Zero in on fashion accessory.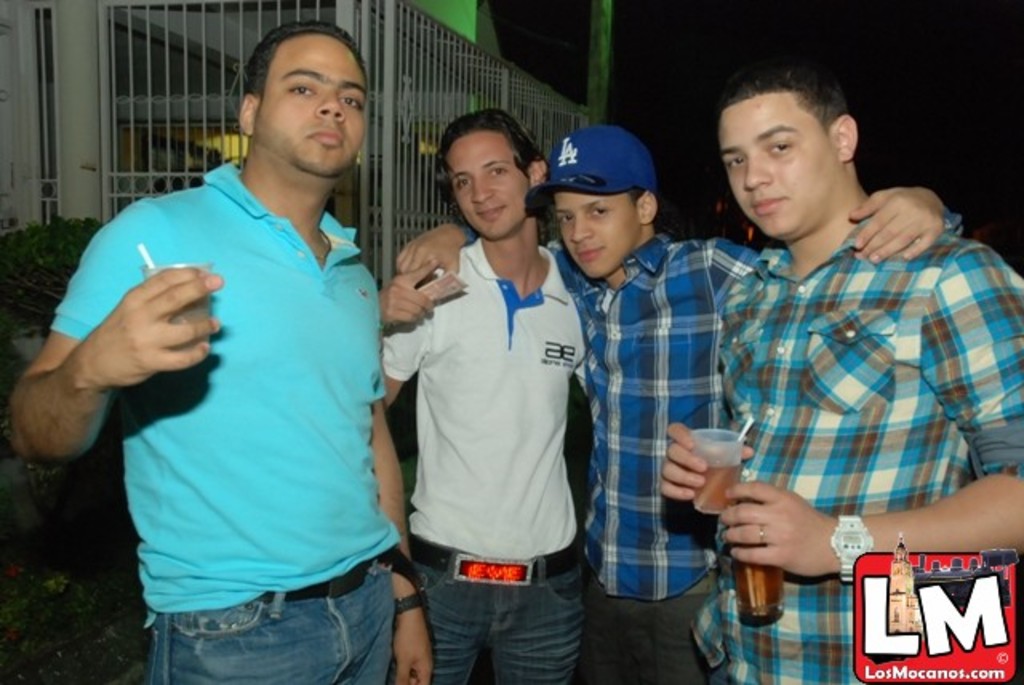
Zeroed in: 406/530/582/586.
